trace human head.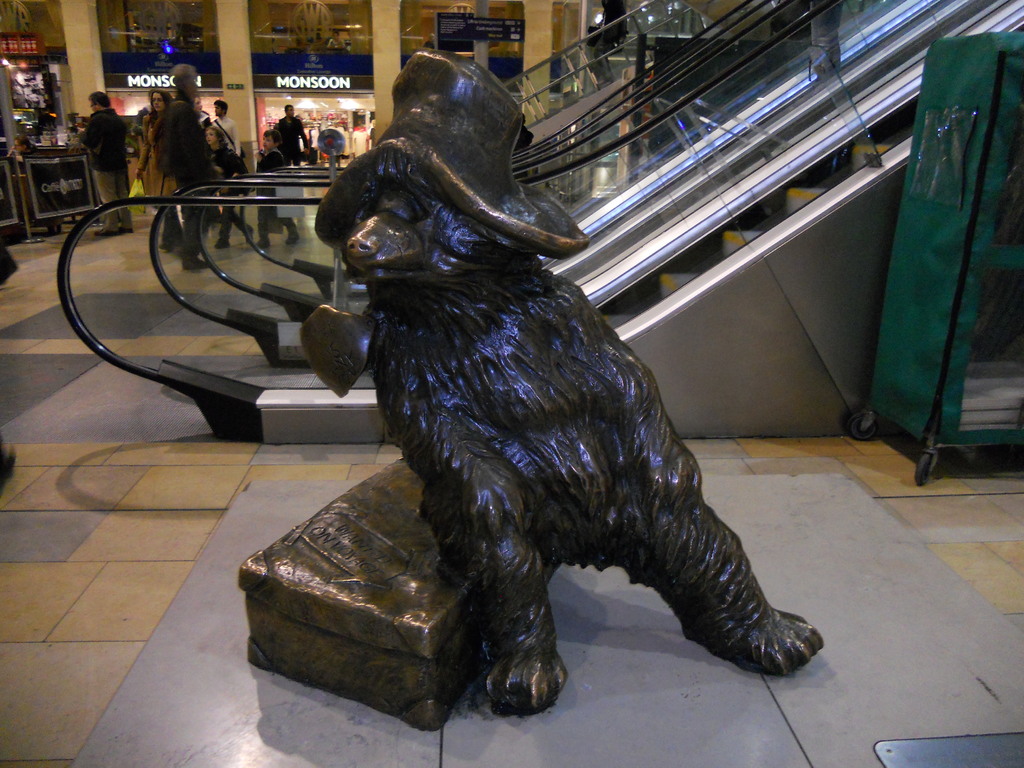
Traced to pyautogui.locateOnScreen(212, 98, 230, 116).
